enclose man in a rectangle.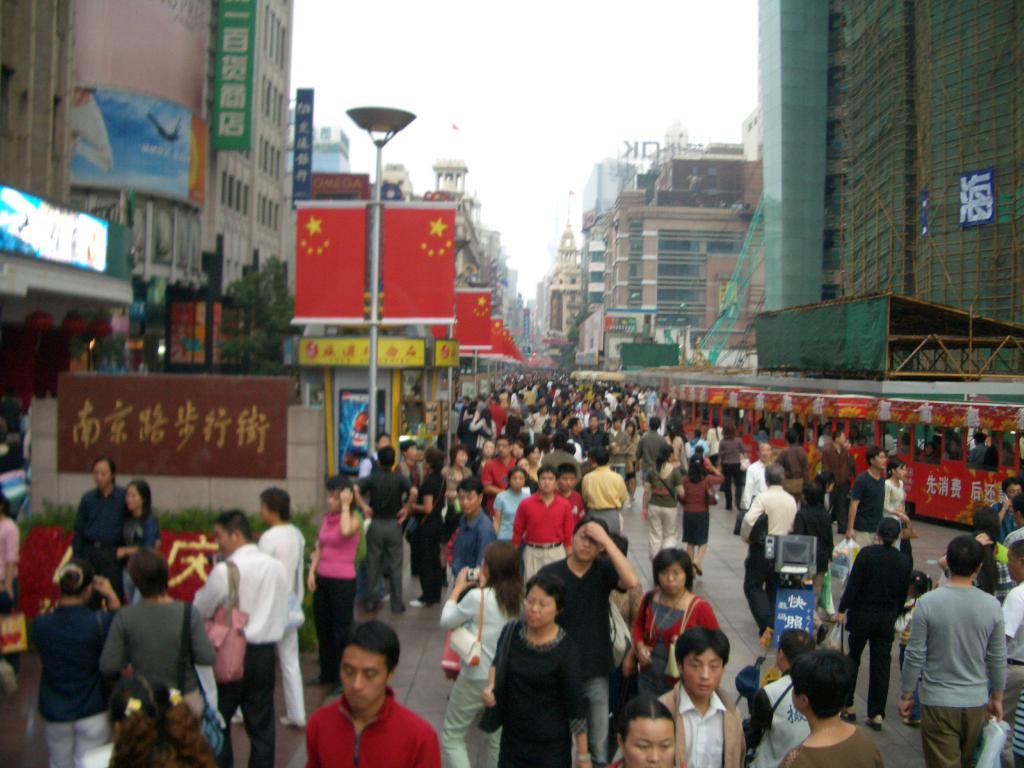
detection(396, 444, 426, 568).
